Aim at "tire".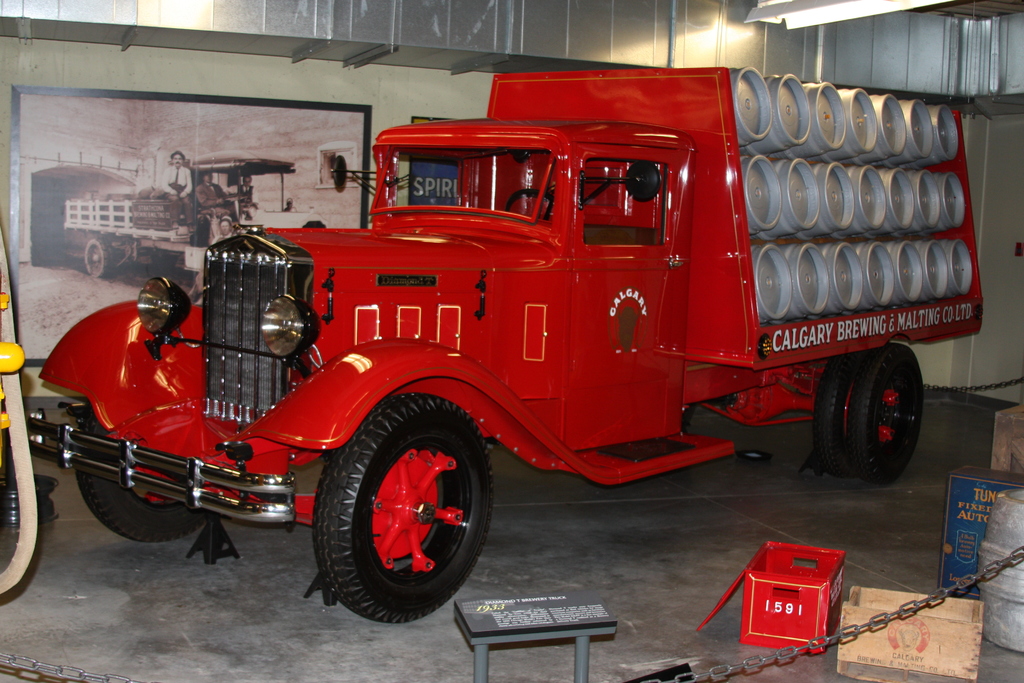
Aimed at (76, 418, 208, 541).
